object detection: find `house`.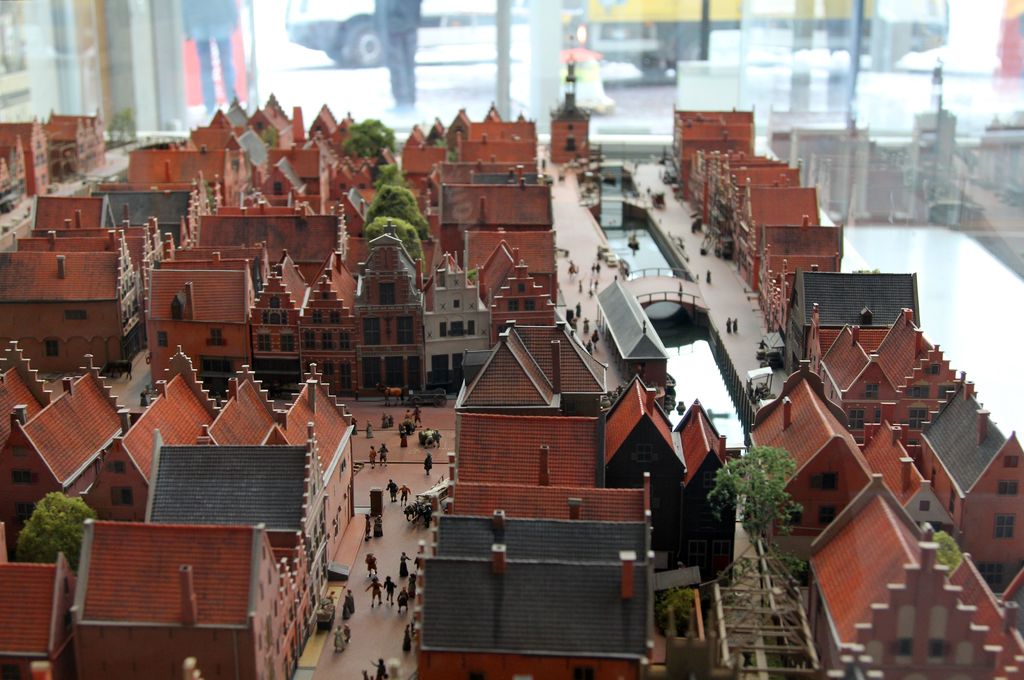
(0,214,168,370).
